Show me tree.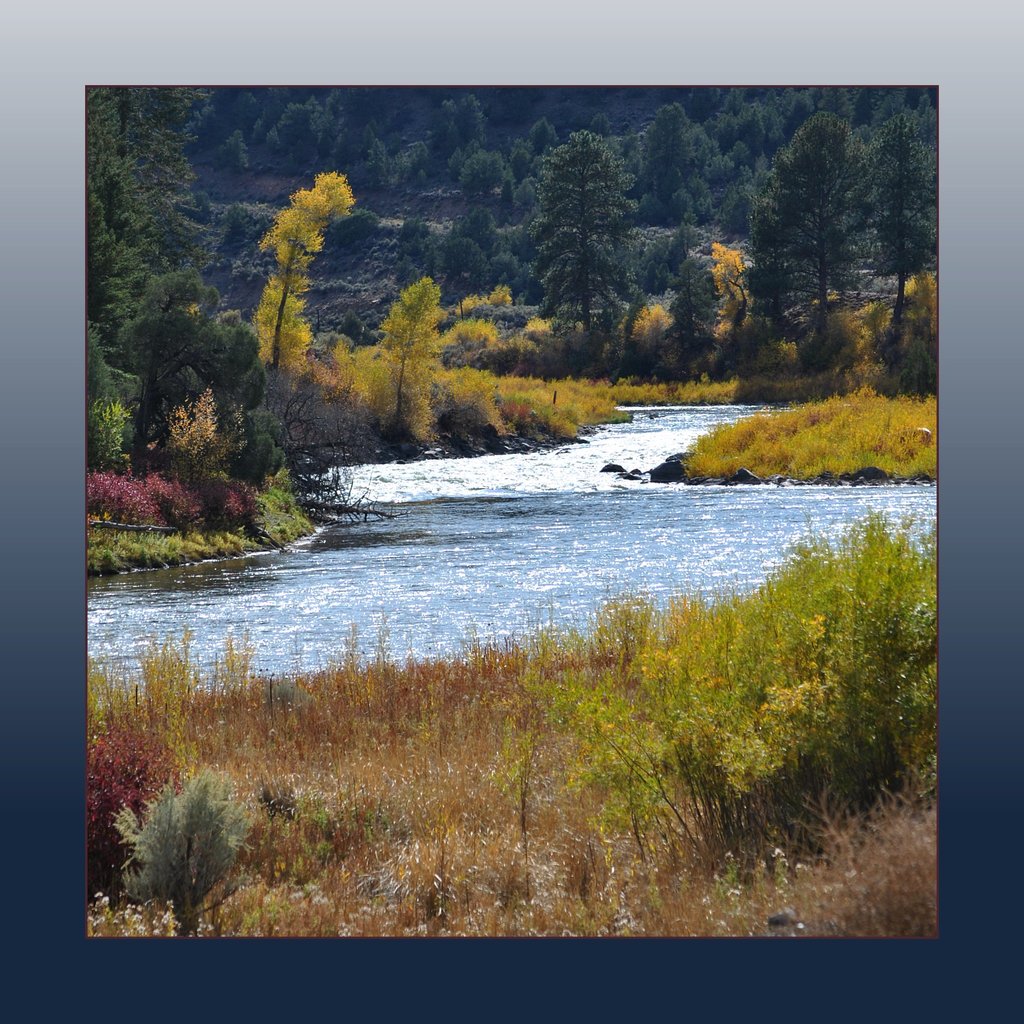
tree is here: x1=624 y1=99 x2=719 y2=225.
